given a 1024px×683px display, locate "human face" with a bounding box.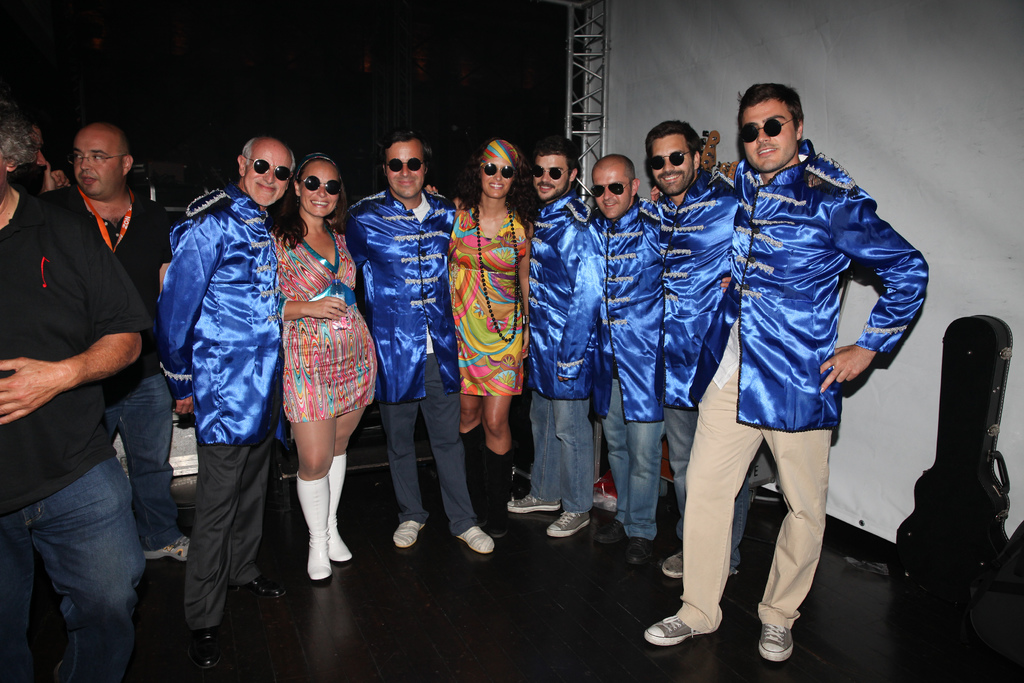
Located: pyautogui.locateOnScreen(739, 104, 797, 170).
